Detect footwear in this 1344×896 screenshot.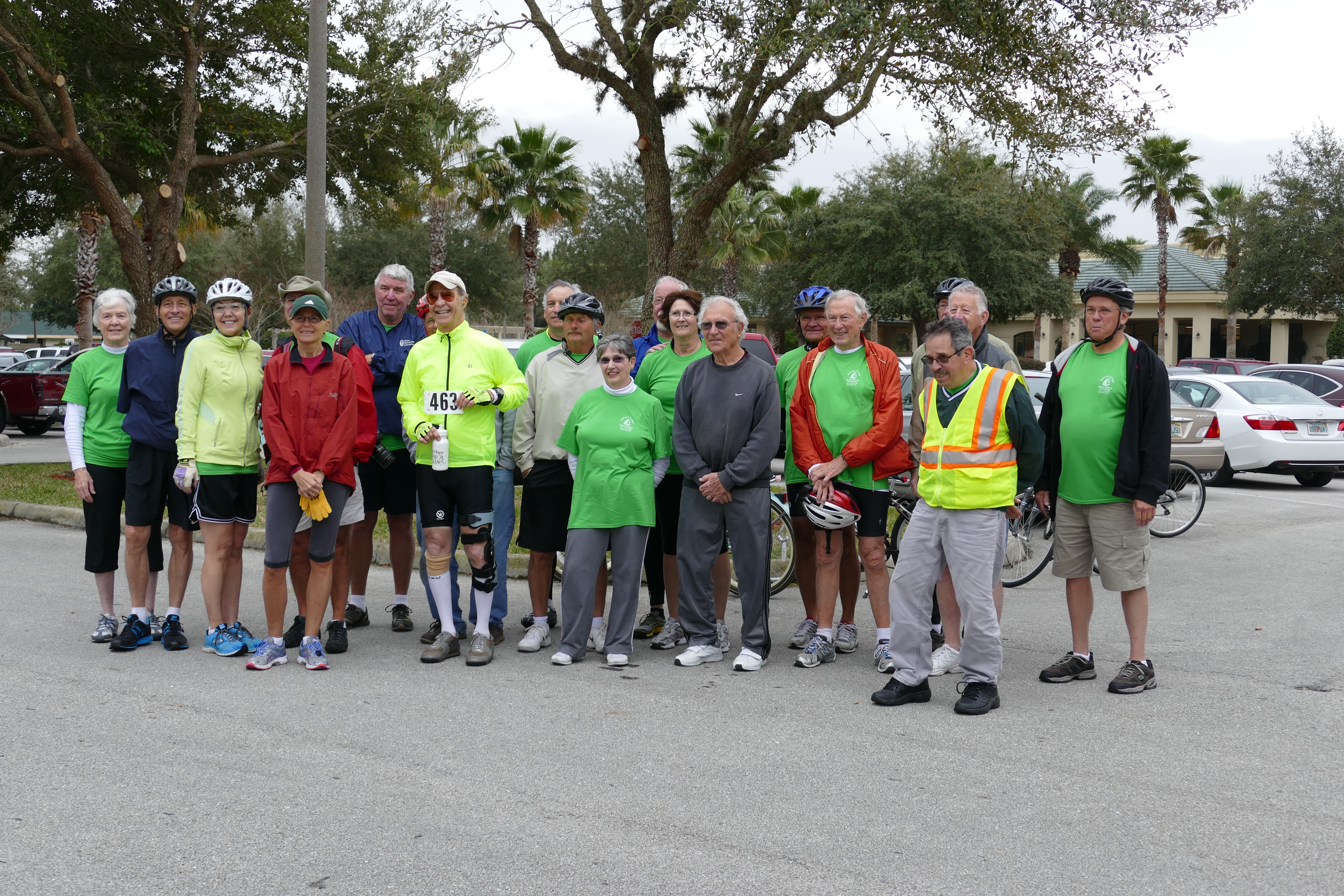
Detection: [214, 157, 220, 166].
